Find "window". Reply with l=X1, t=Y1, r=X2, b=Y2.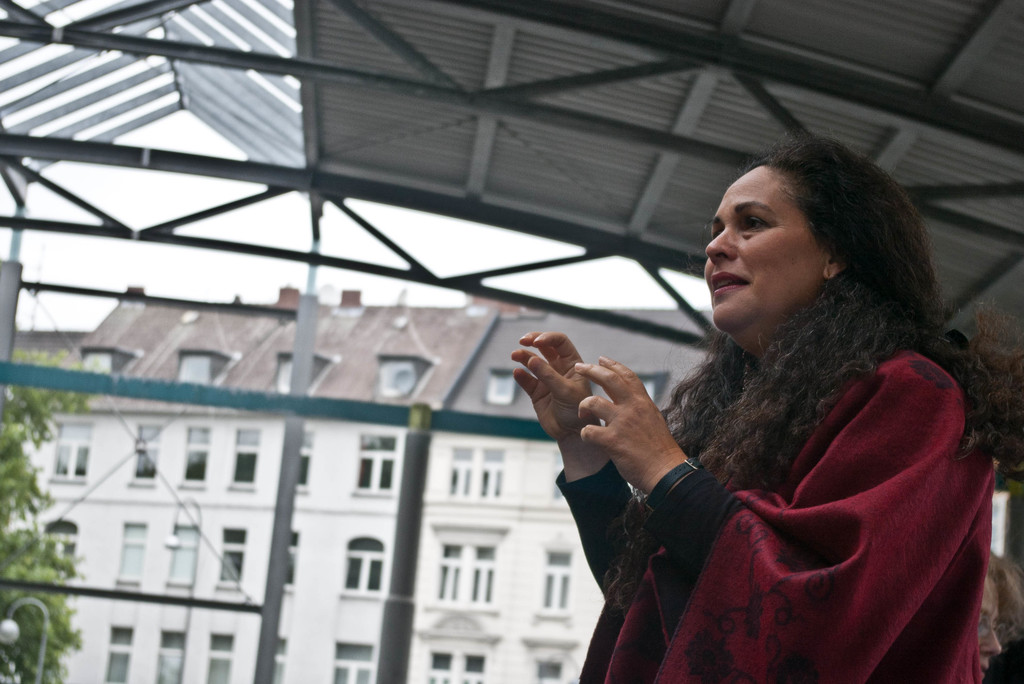
l=278, t=634, r=286, b=683.
